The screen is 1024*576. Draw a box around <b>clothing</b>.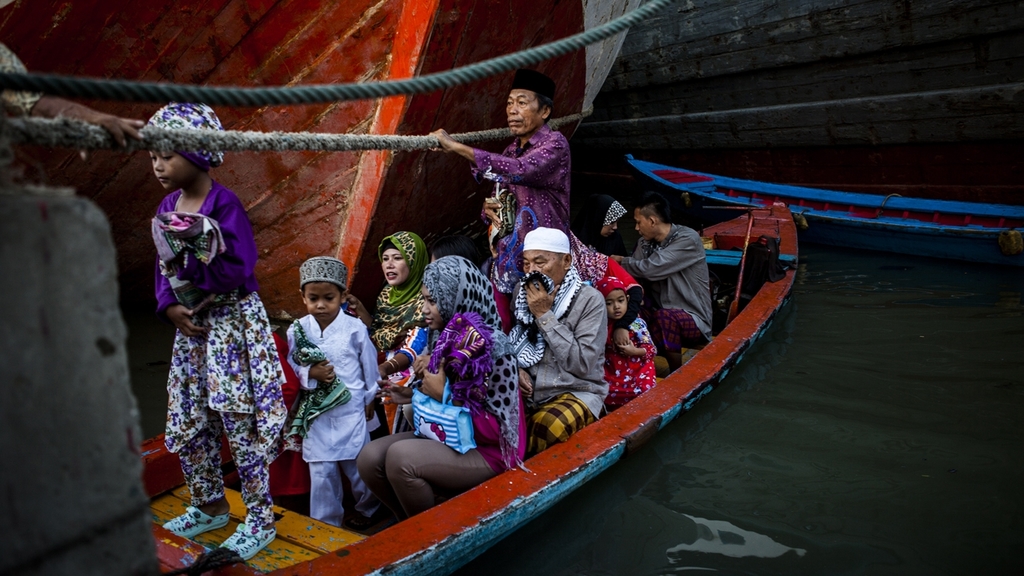
606/328/654/404.
